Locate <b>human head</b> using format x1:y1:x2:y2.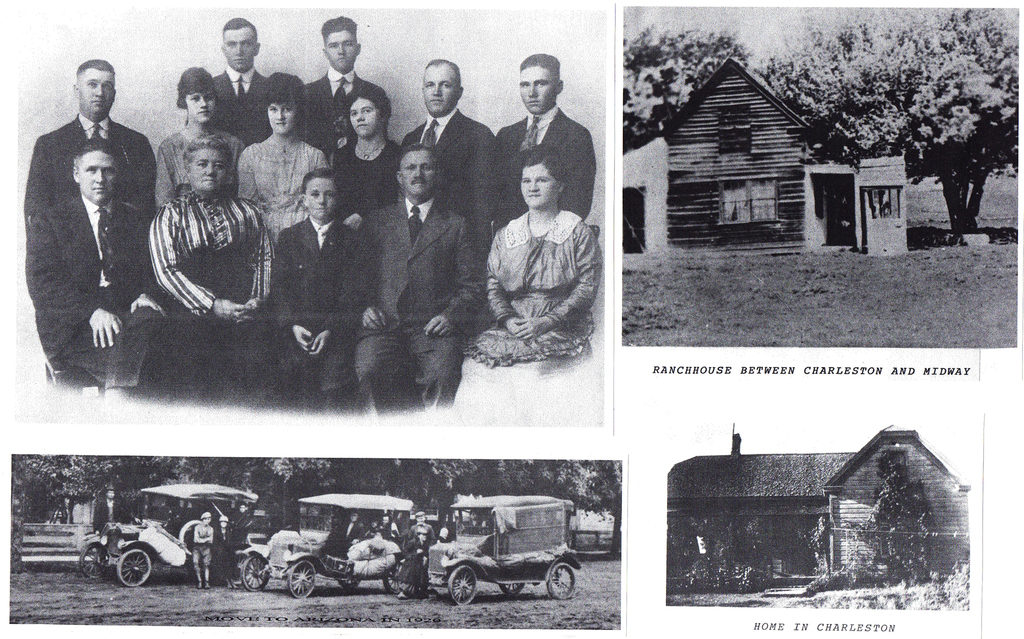
72:140:116:207.
